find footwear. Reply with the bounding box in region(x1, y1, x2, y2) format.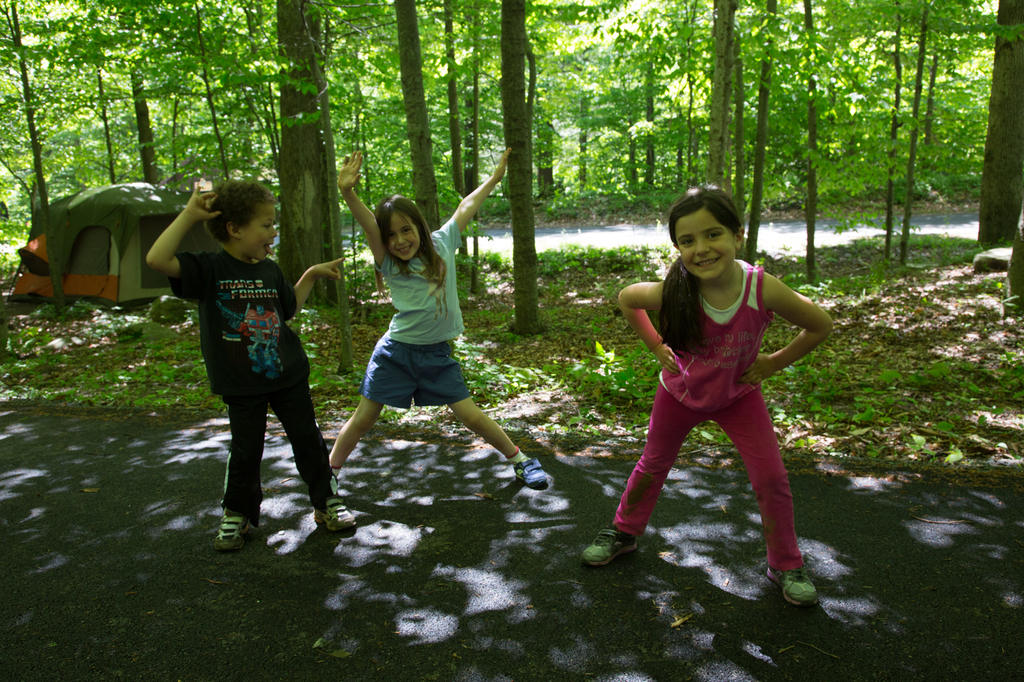
region(212, 509, 249, 551).
